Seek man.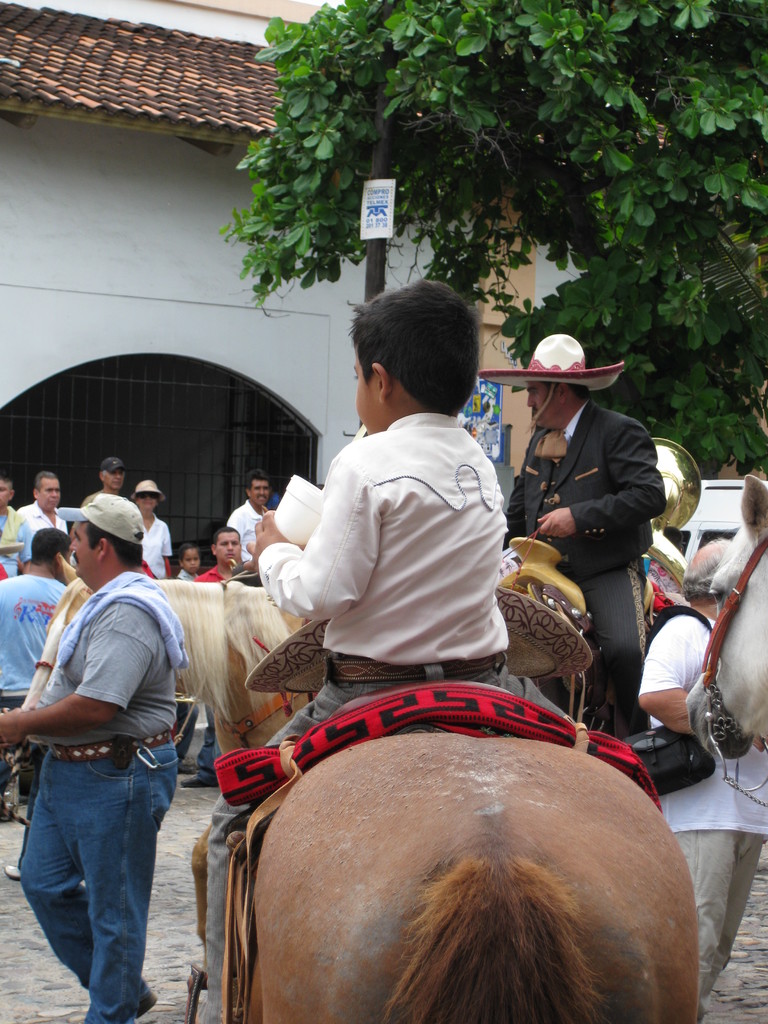
[86,457,124,495].
